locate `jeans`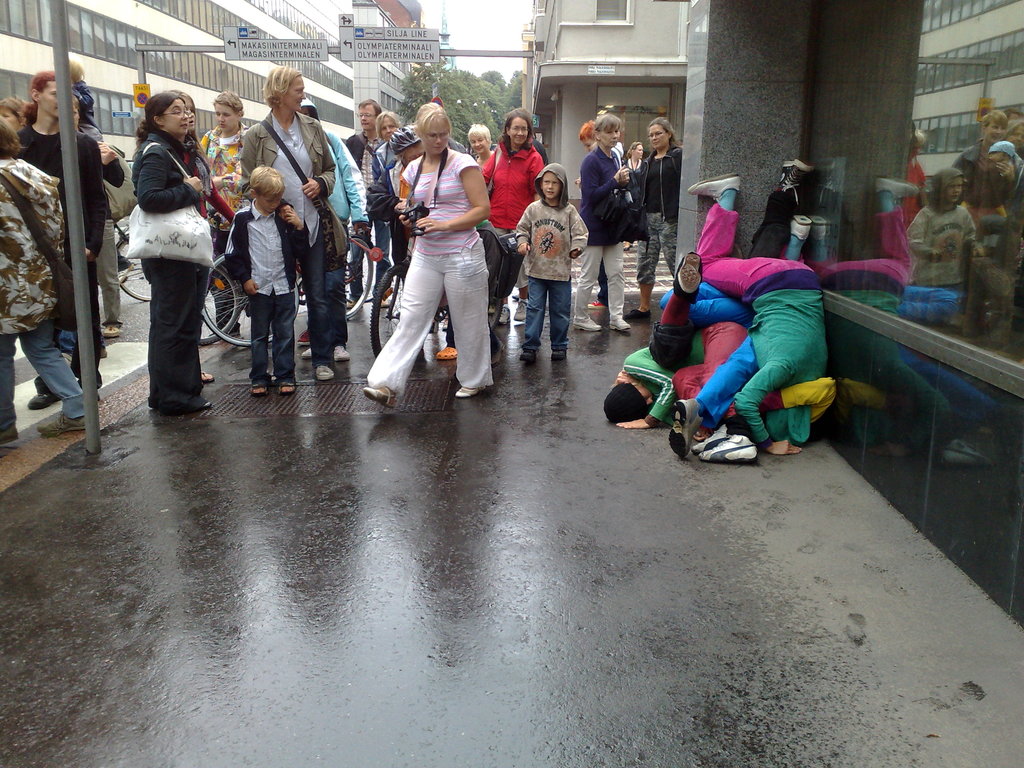
box(324, 227, 349, 345)
